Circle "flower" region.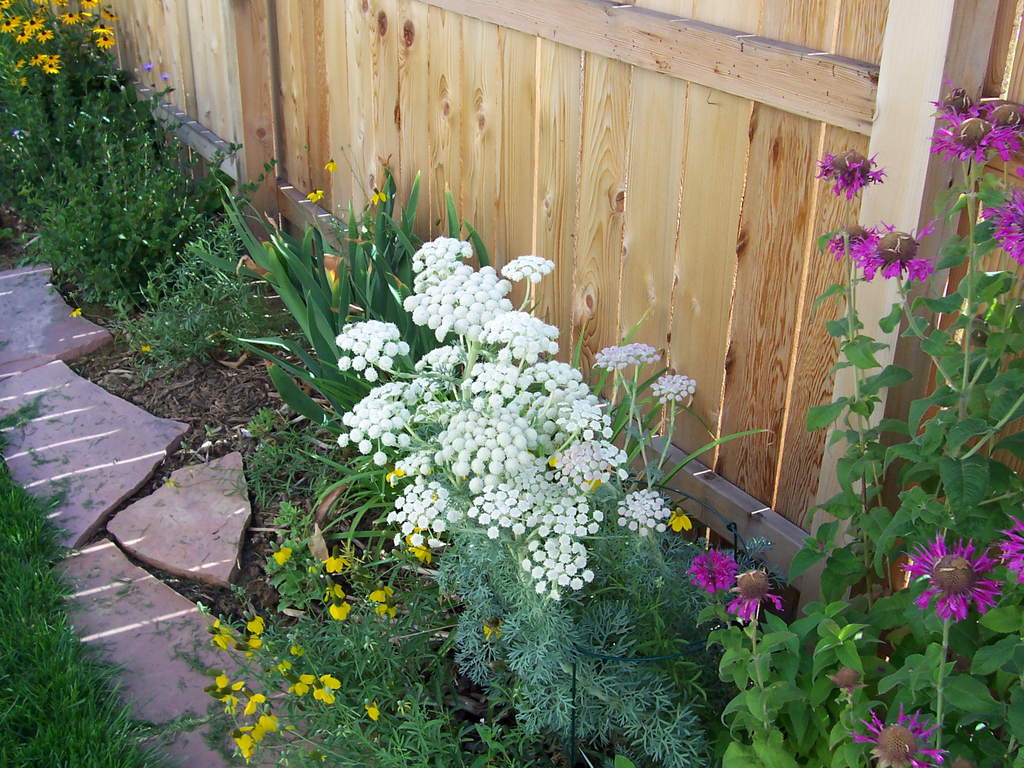
Region: select_region(805, 145, 886, 204).
